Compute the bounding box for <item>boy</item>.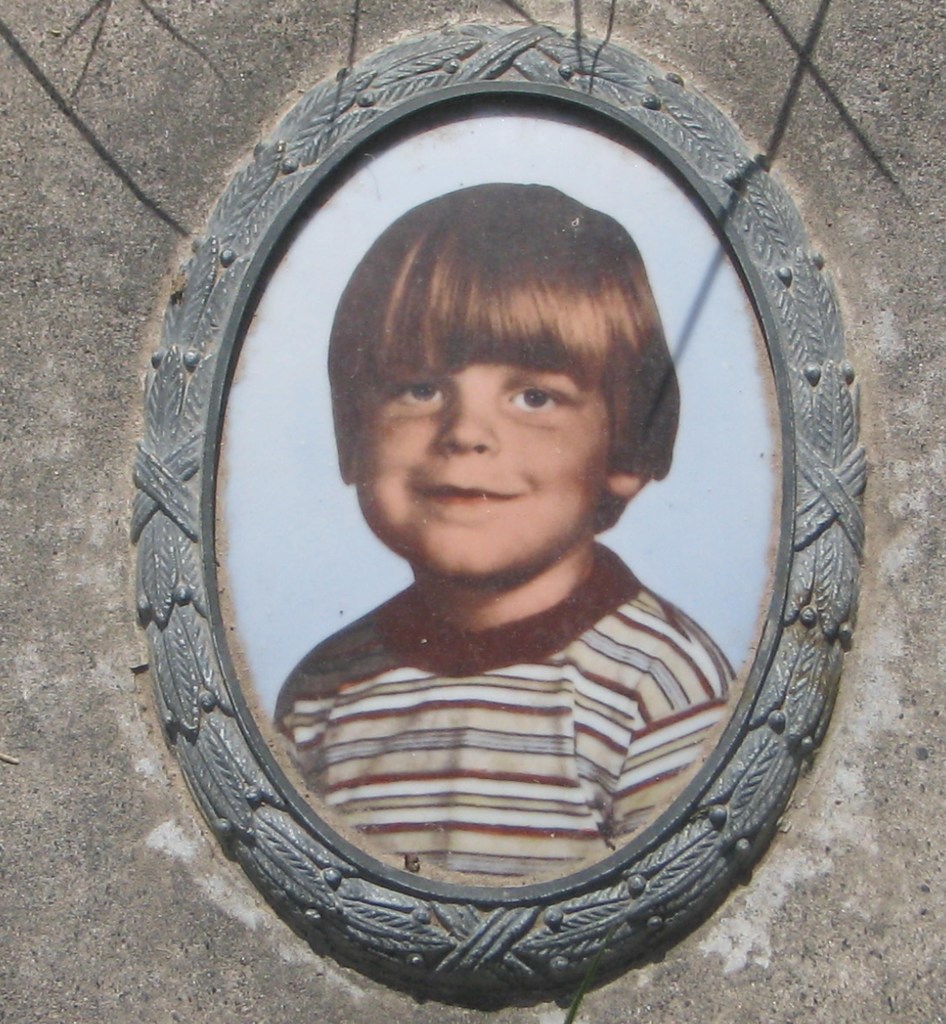
region(266, 177, 745, 874).
